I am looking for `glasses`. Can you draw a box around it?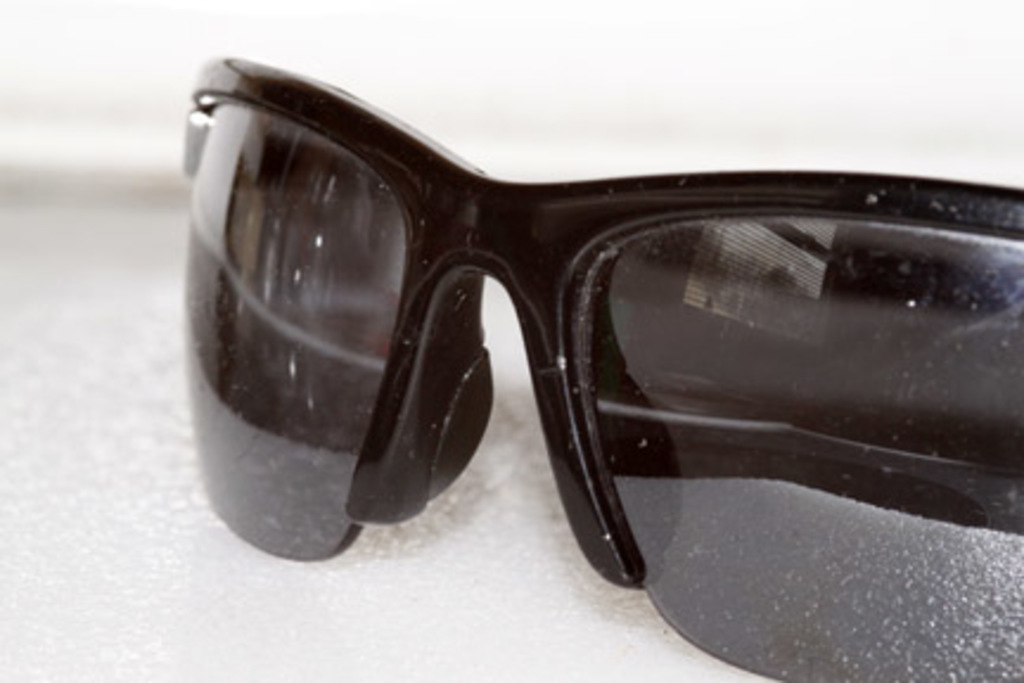
Sure, the bounding box is 156/50/1022/681.
